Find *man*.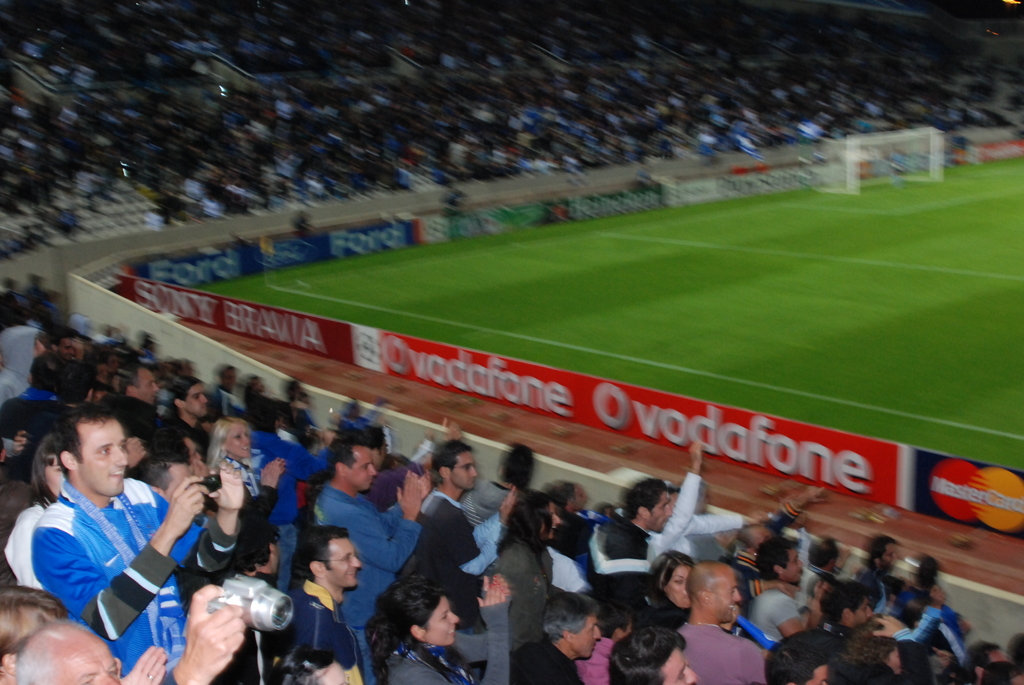
BBox(963, 638, 1009, 684).
